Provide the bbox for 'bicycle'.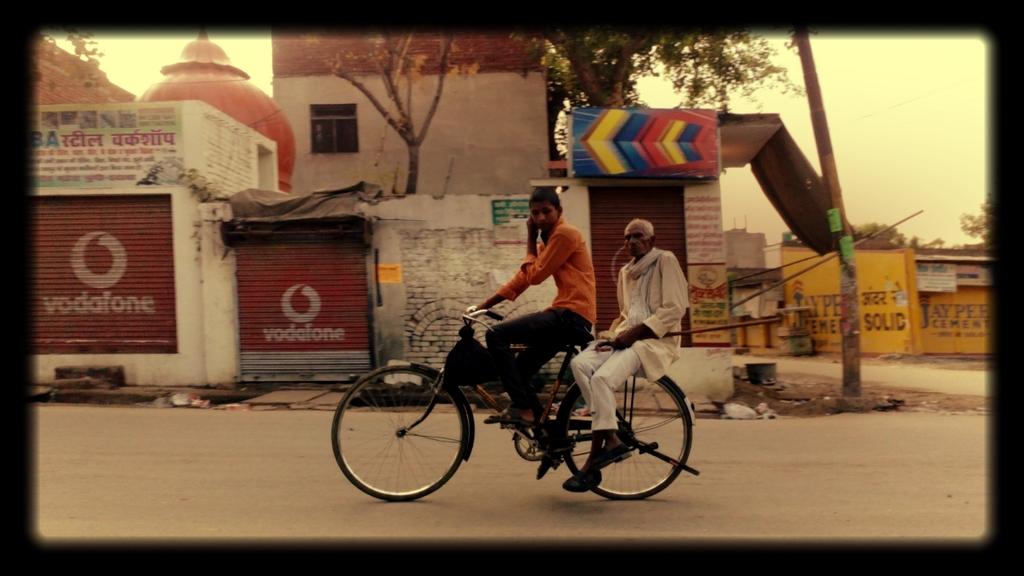
Rect(326, 302, 715, 513).
